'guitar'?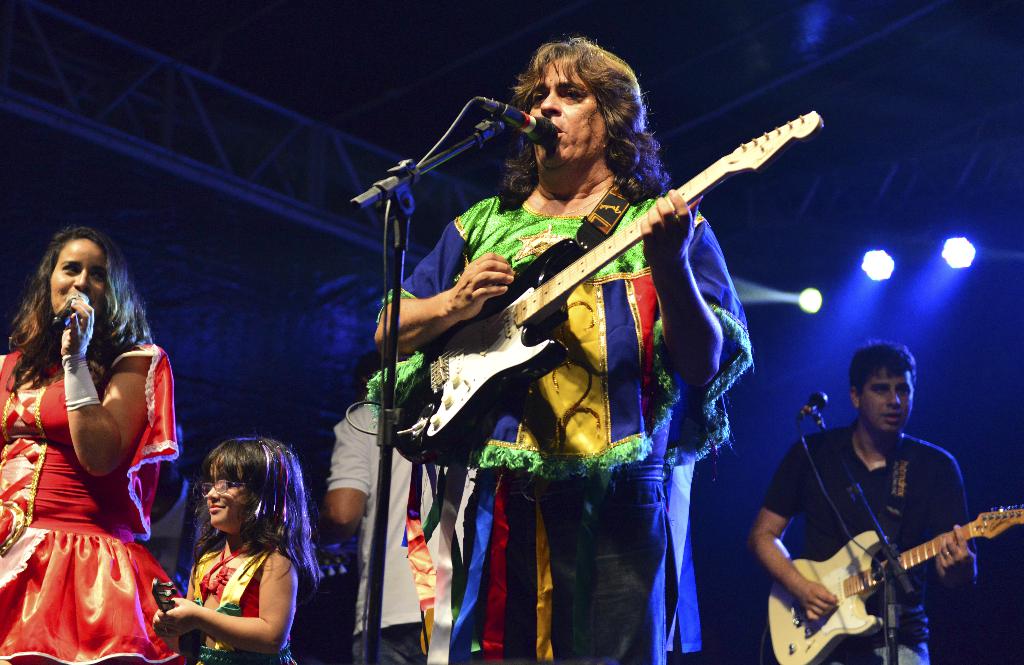
(left=396, top=108, right=825, bottom=468)
